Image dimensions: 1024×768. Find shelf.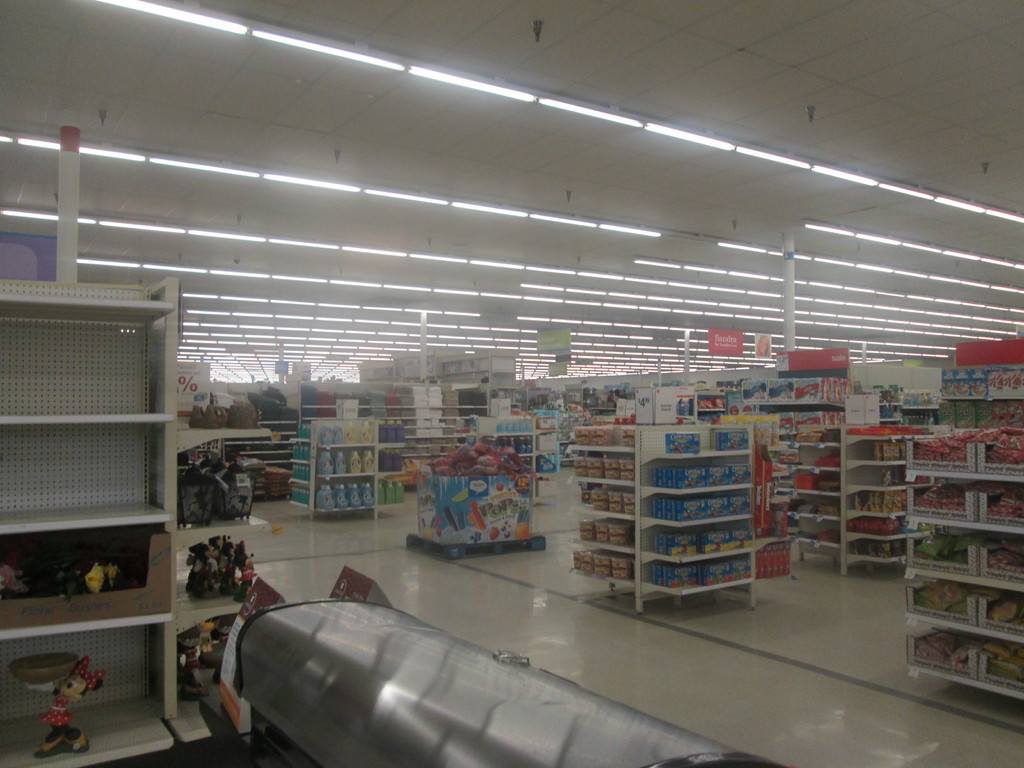
select_region(524, 385, 552, 407).
